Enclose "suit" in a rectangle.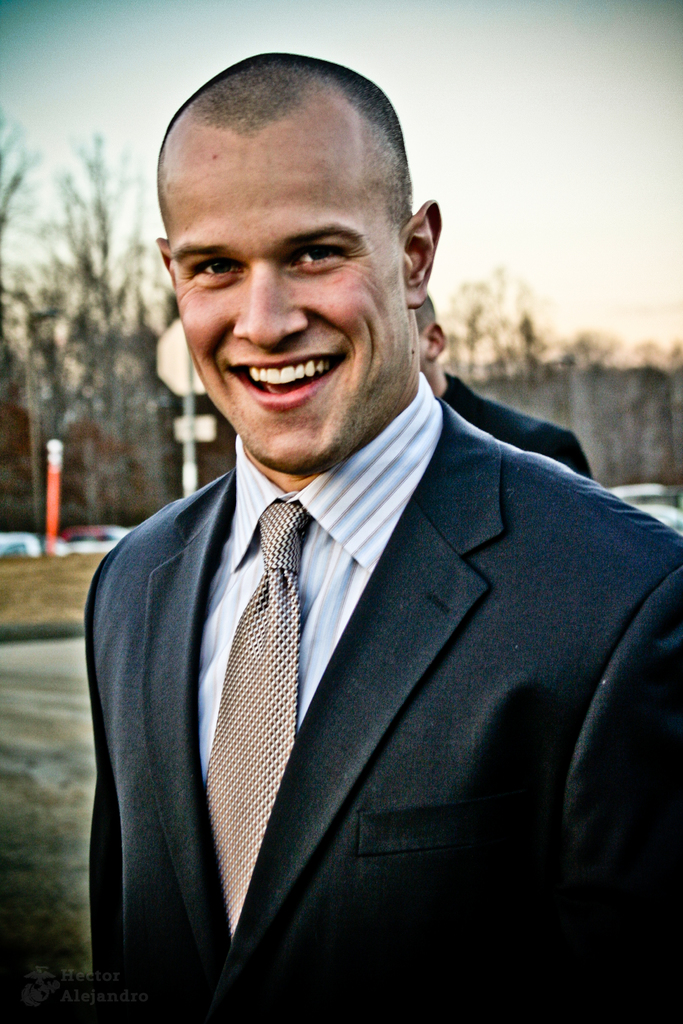
56/509/404/1007.
